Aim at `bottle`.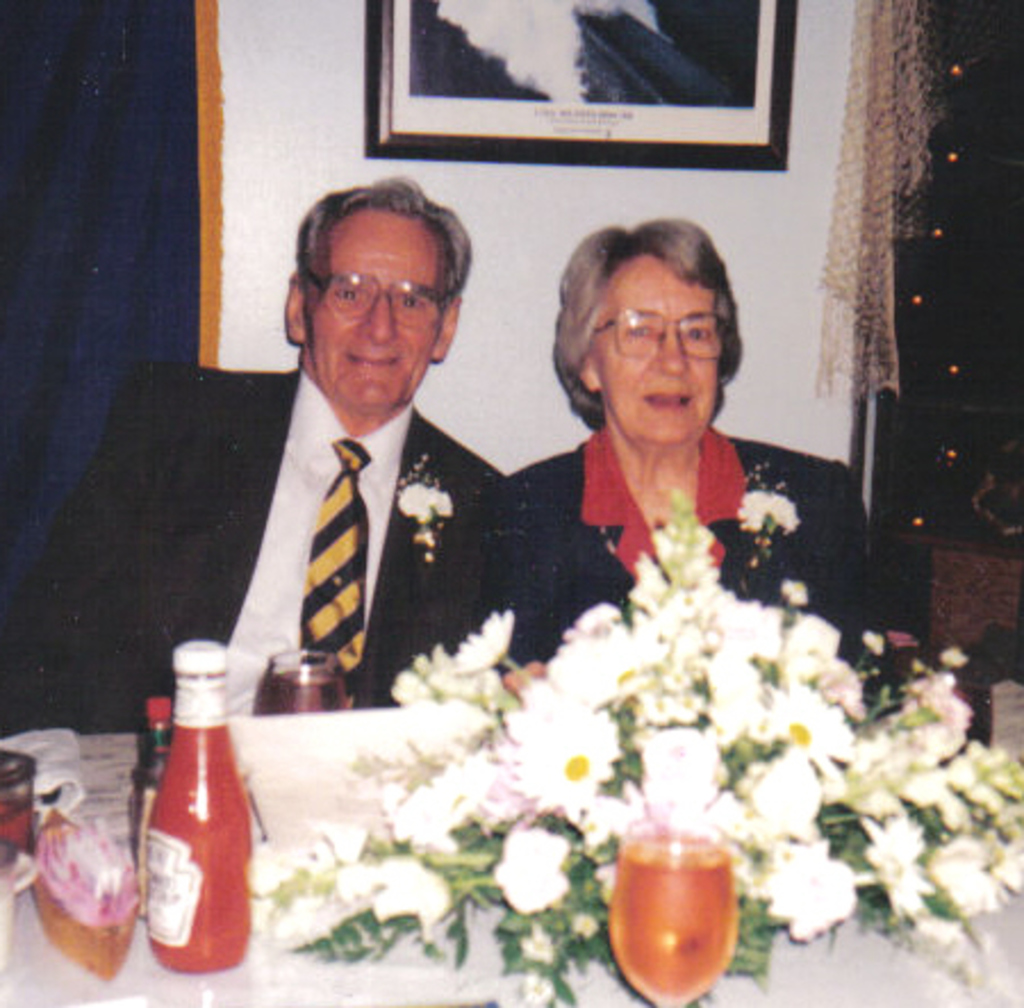
Aimed at pyautogui.locateOnScreen(132, 696, 173, 853).
